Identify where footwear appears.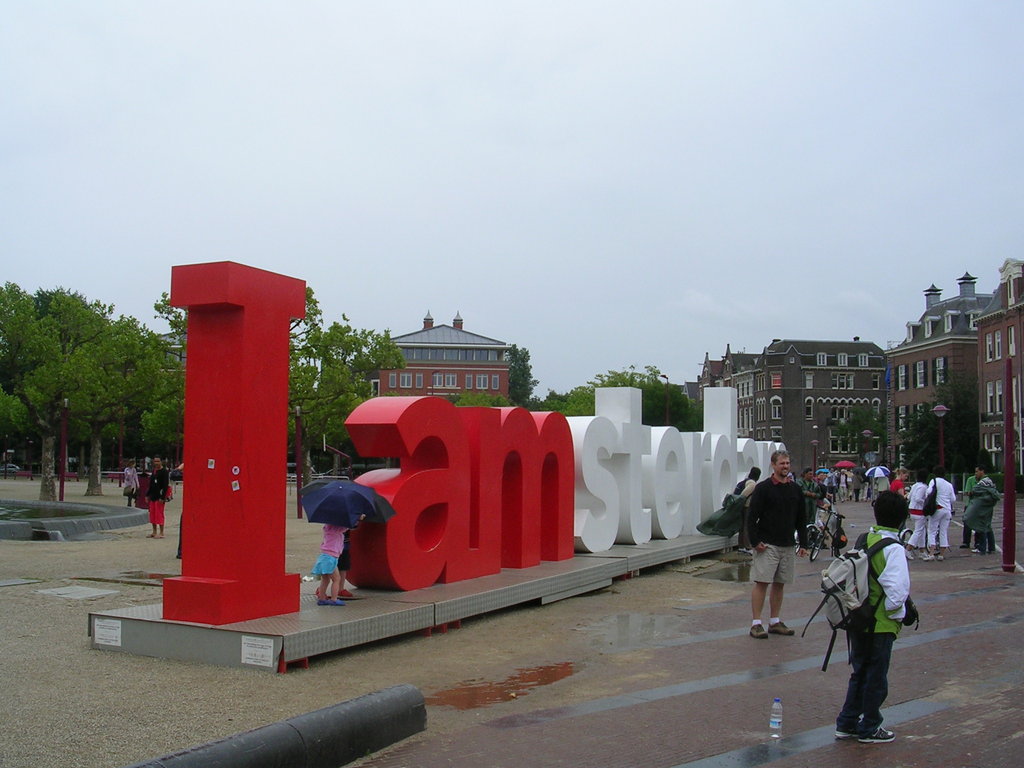
Appears at (left=312, top=595, right=344, bottom=608).
